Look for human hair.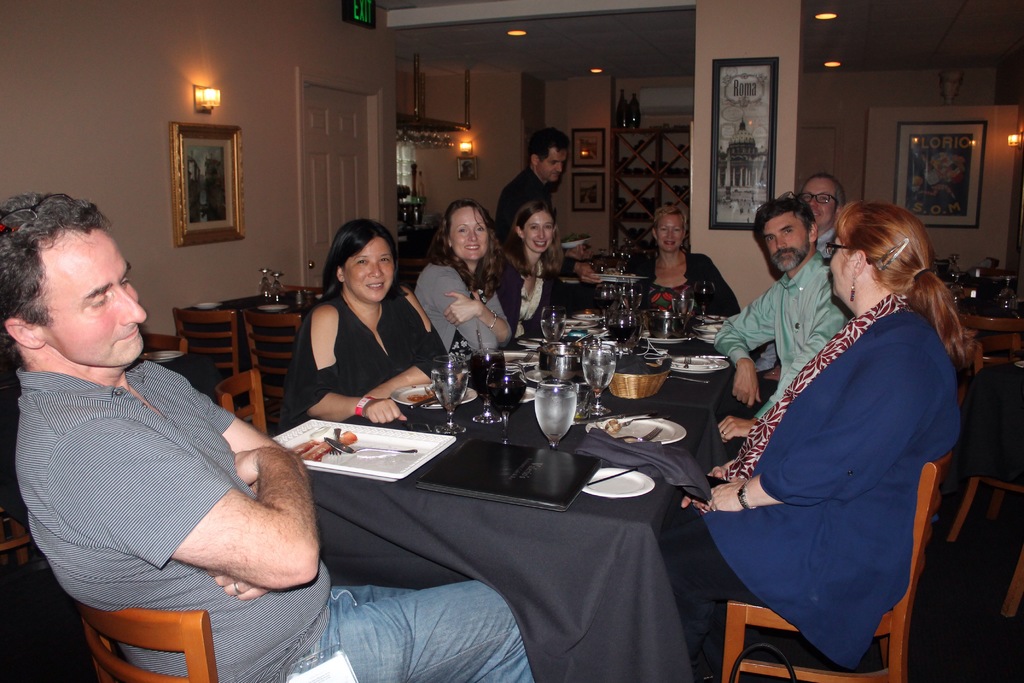
Found: Rect(795, 173, 846, 208).
